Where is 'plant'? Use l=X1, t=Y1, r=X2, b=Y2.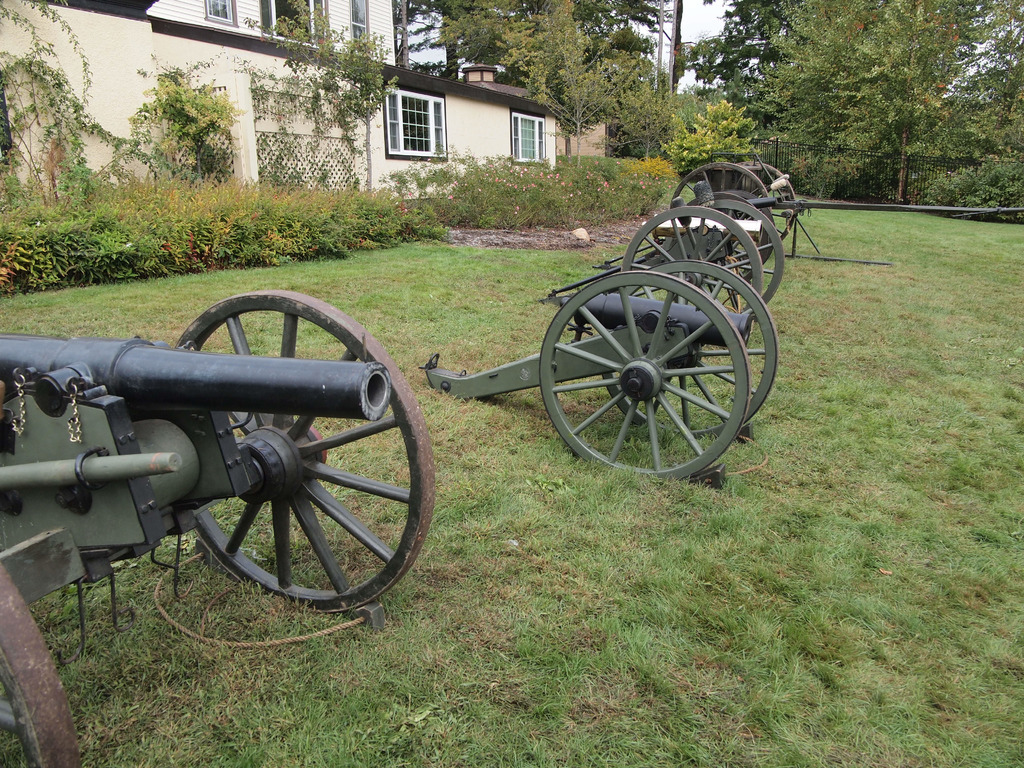
l=241, t=0, r=399, b=164.
